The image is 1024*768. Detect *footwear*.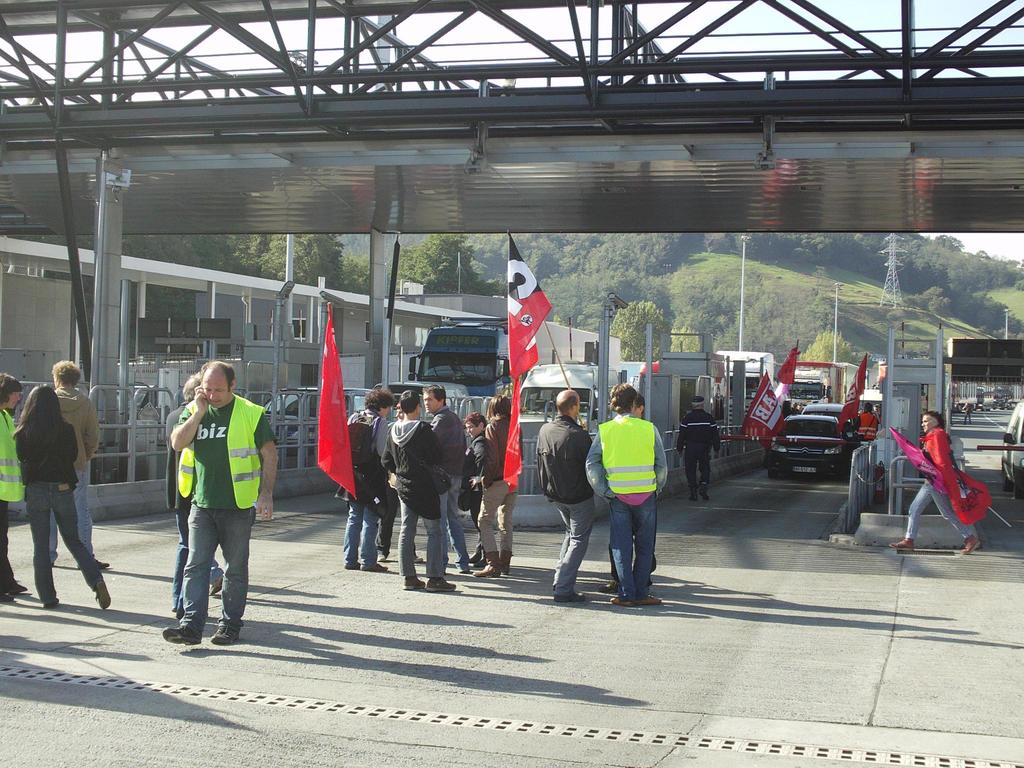
Detection: [209, 572, 226, 594].
